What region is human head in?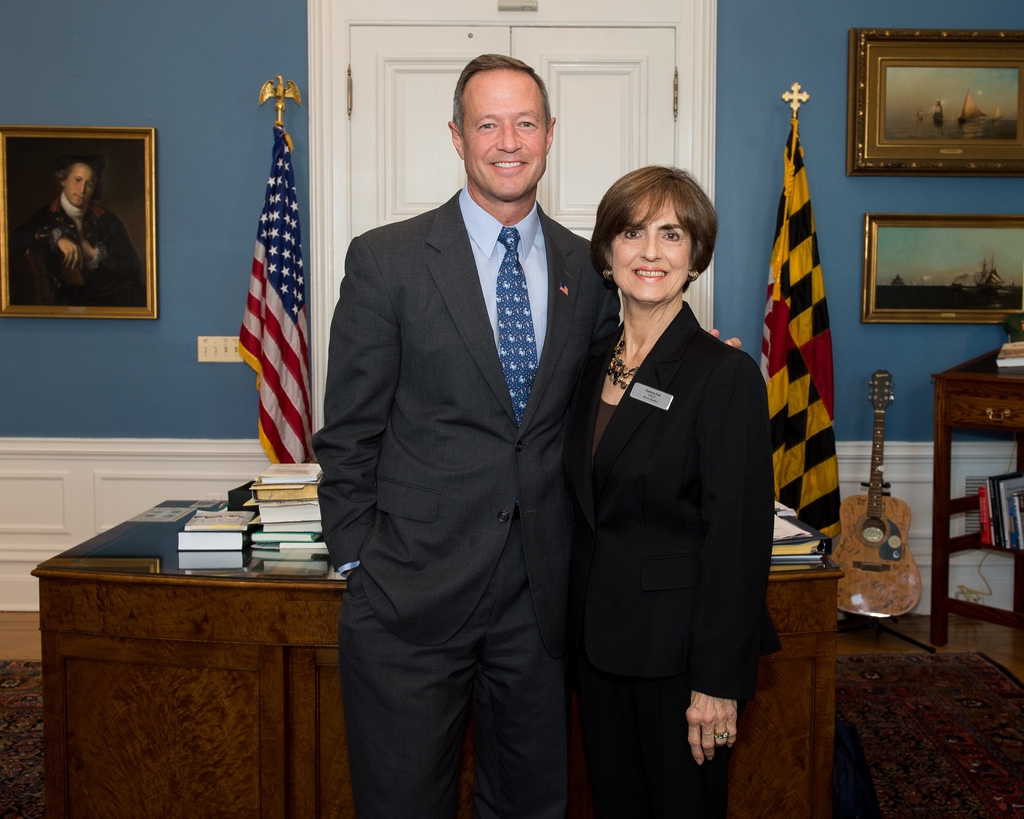
box(593, 155, 730, 305).
